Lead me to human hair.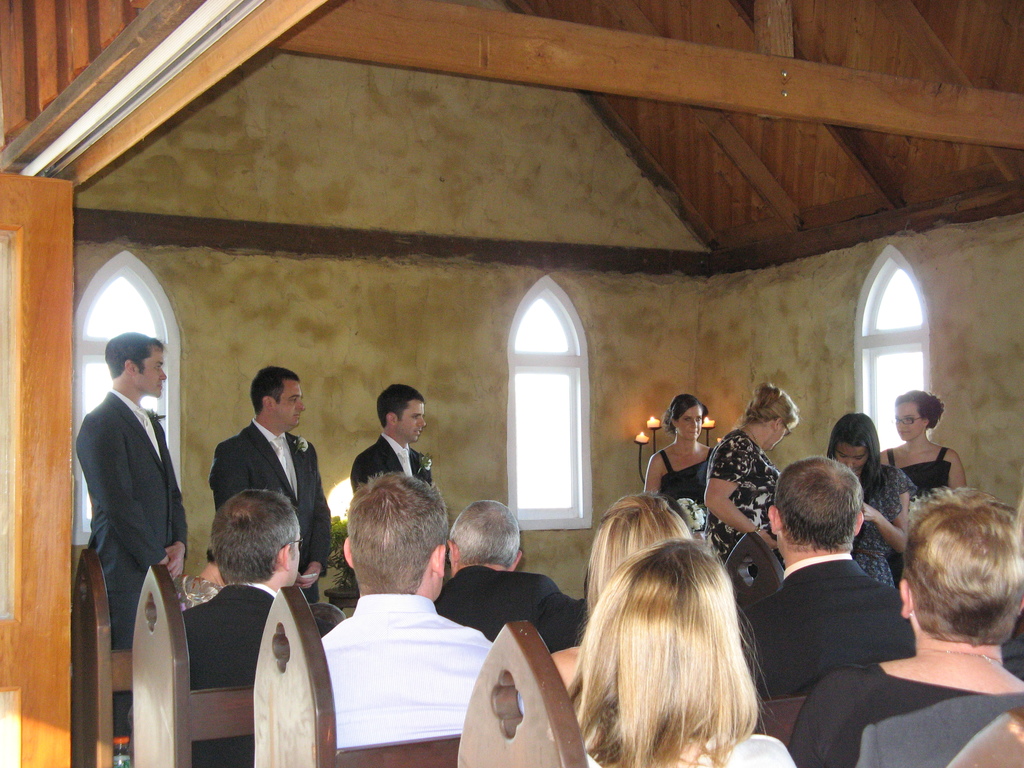
Lead to {"x1": 214, "y1": 482, "x2": 303, "y2": 584}.
